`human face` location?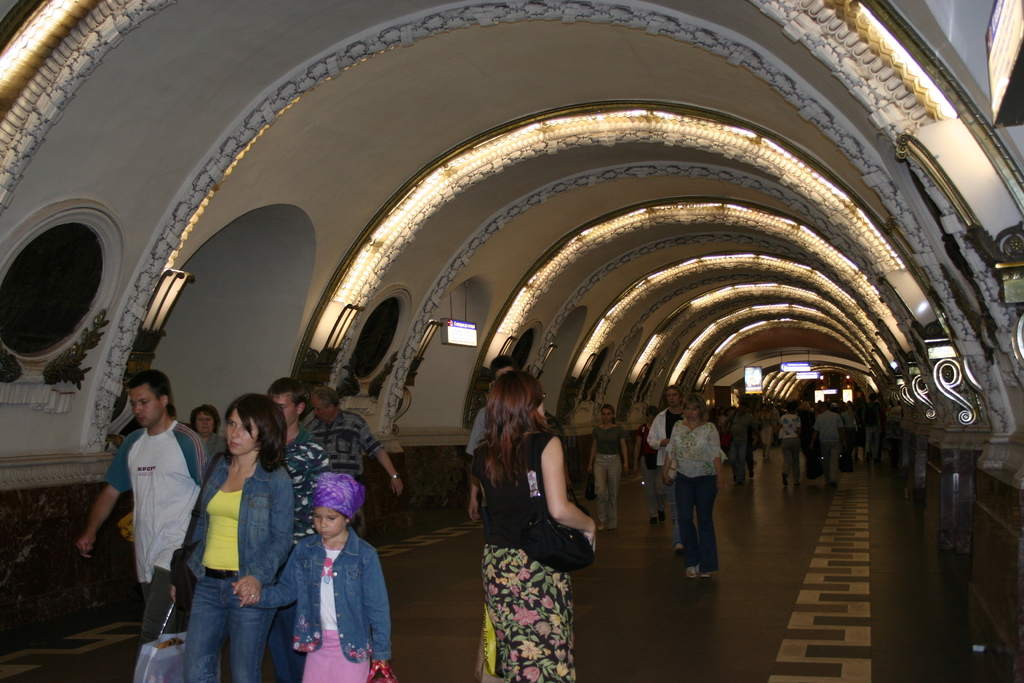
pyautogui.locateOnScreen(195, 415, 216, 432)
